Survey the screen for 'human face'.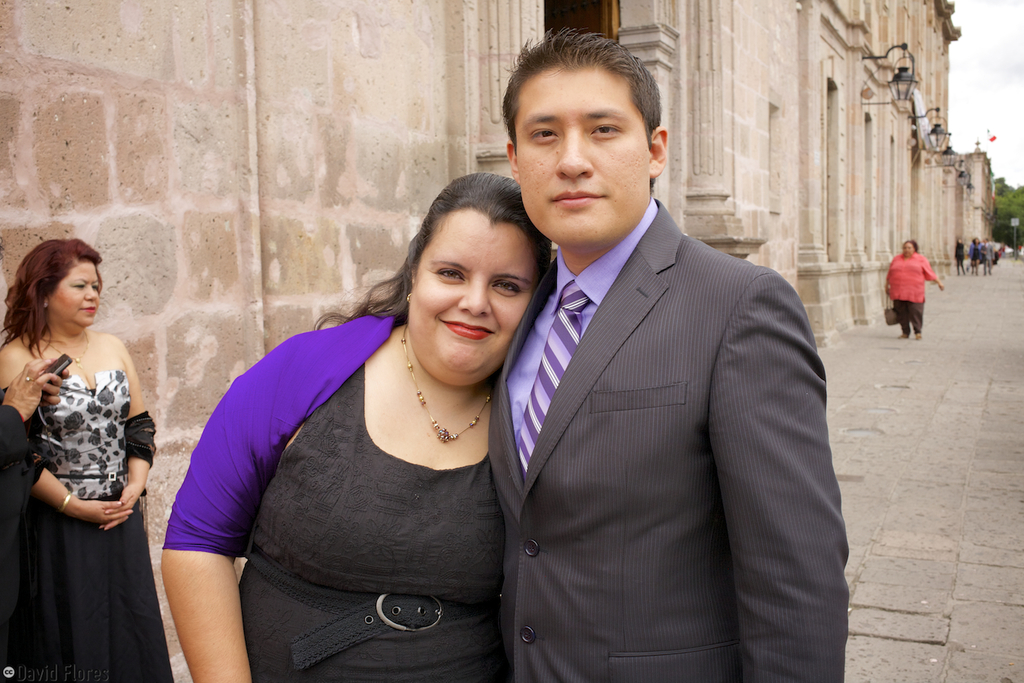
Survey found: [406,199,550,387].
